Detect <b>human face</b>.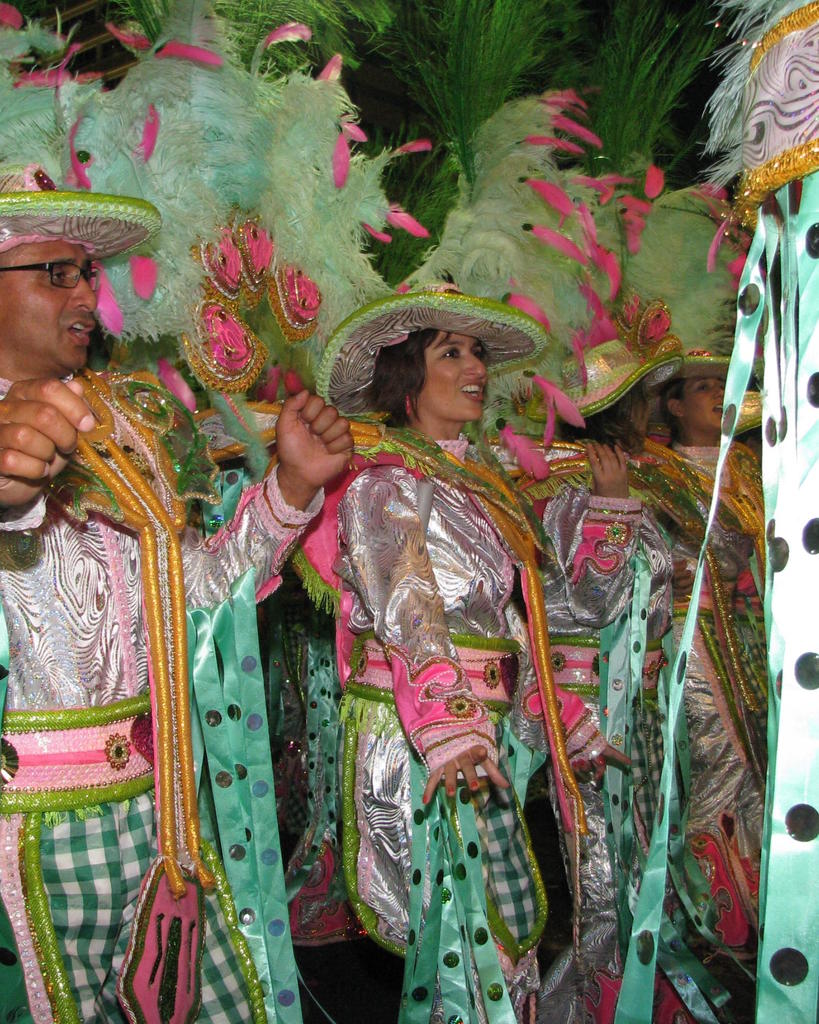
Detected at box(3, 226, 115, 349).
